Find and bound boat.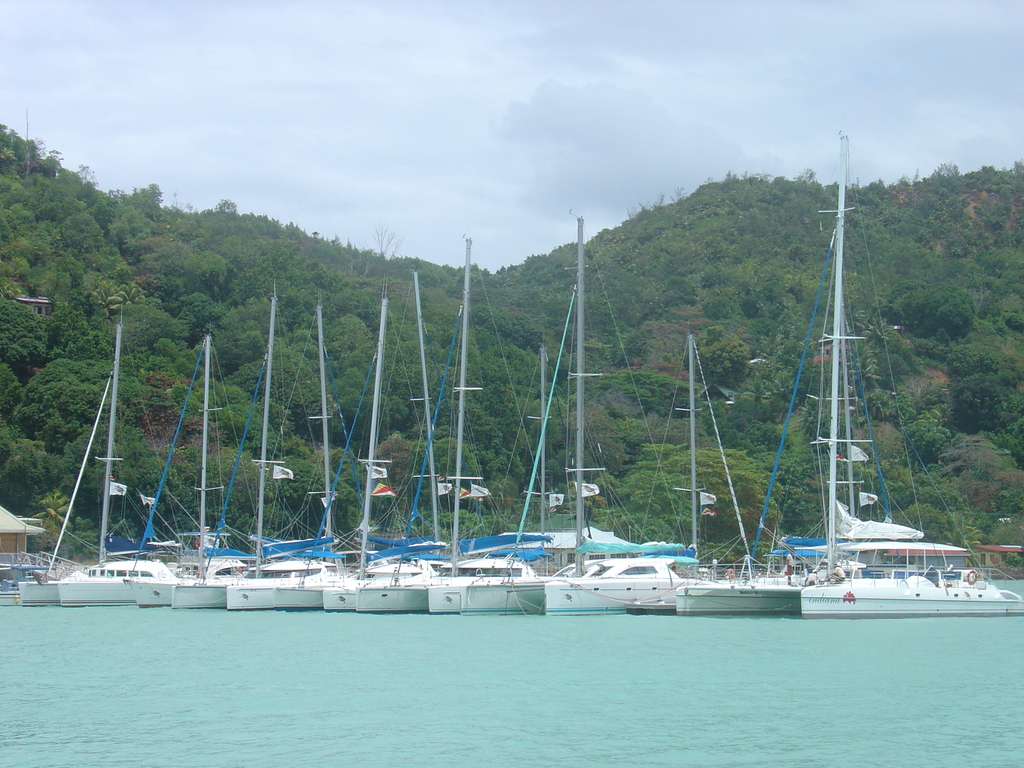
Bound: detection(45, 128, 968, 622).
